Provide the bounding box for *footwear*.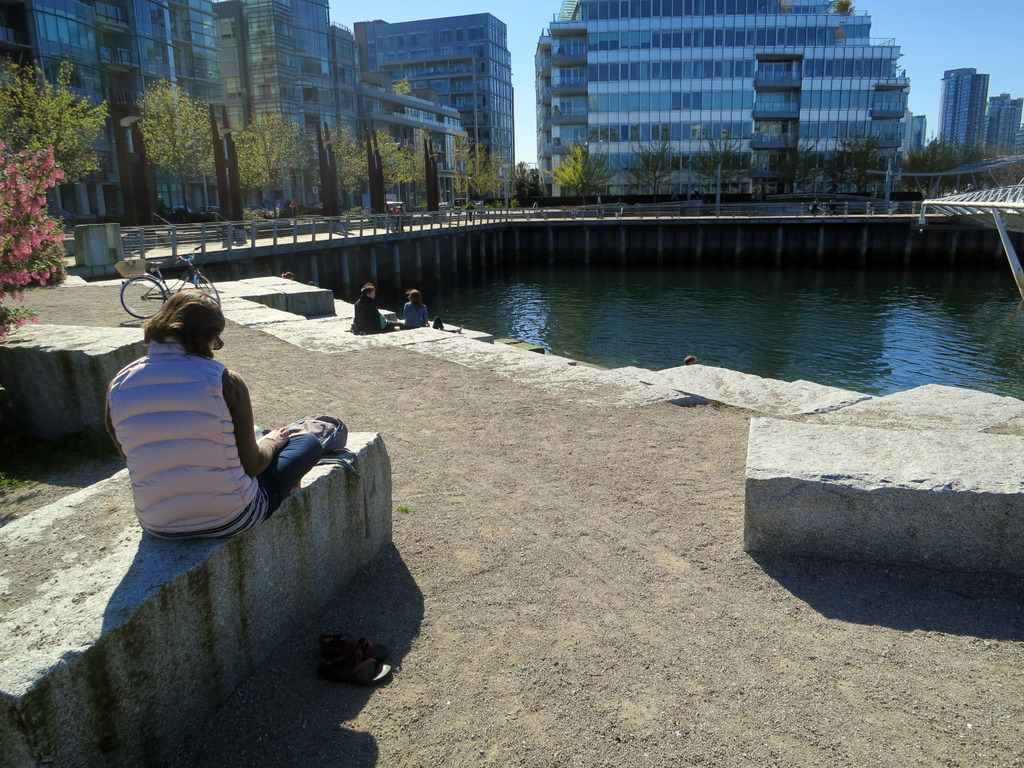
302/632/385/707.
